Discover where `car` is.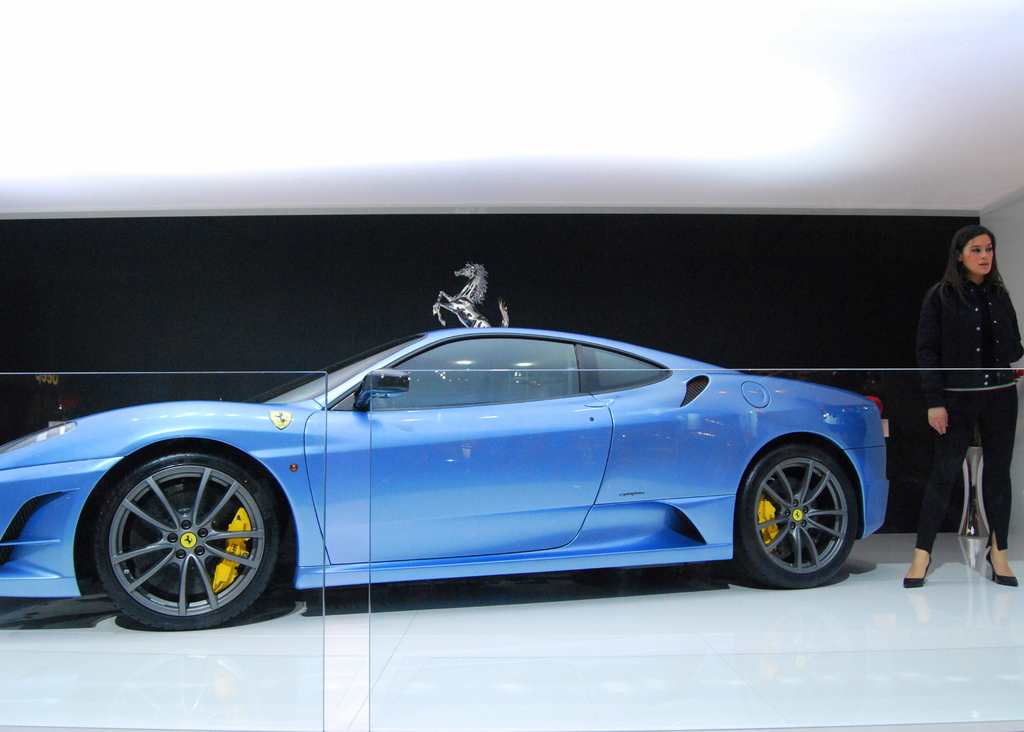
Discovered at x1=19 y1=318 x2=916 y2=627.
